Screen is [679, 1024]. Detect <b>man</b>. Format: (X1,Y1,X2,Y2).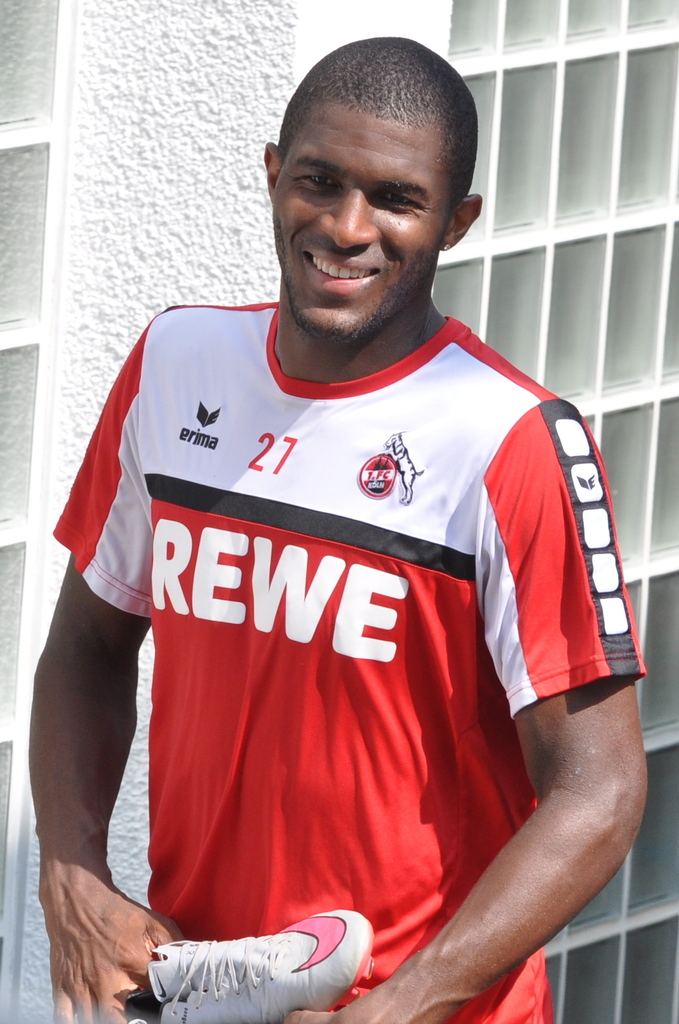
(28,54,663,1023).
